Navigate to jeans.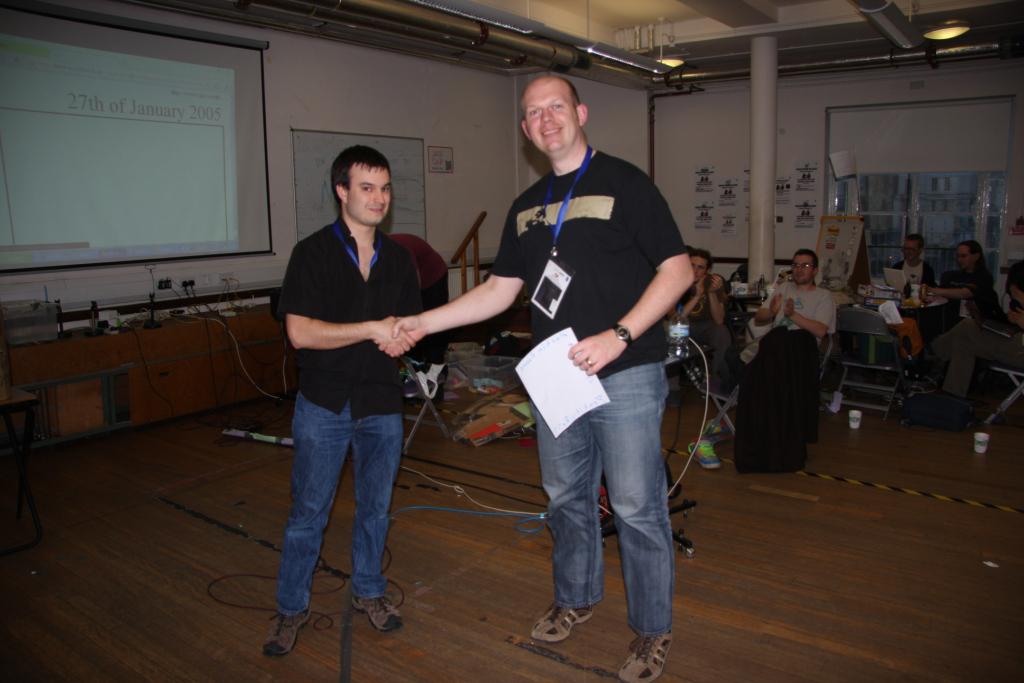
Navigation target: <box>275,398,404,616</box>.
